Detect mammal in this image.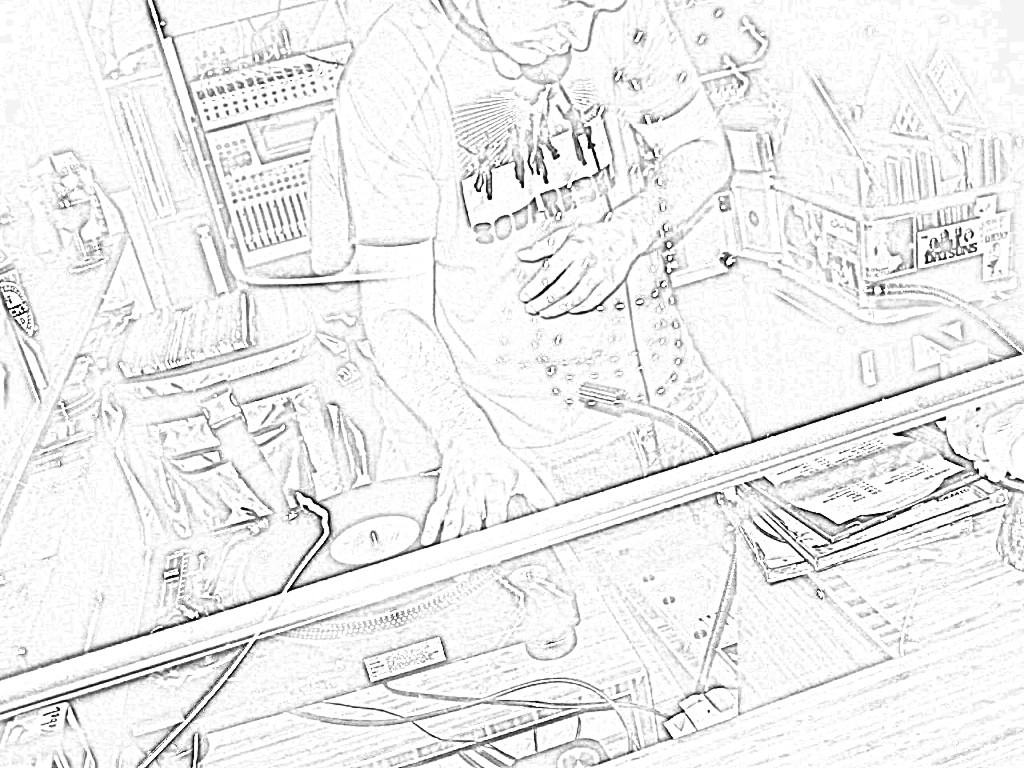
Detection: bbox=(316, 0, 758, 549).
